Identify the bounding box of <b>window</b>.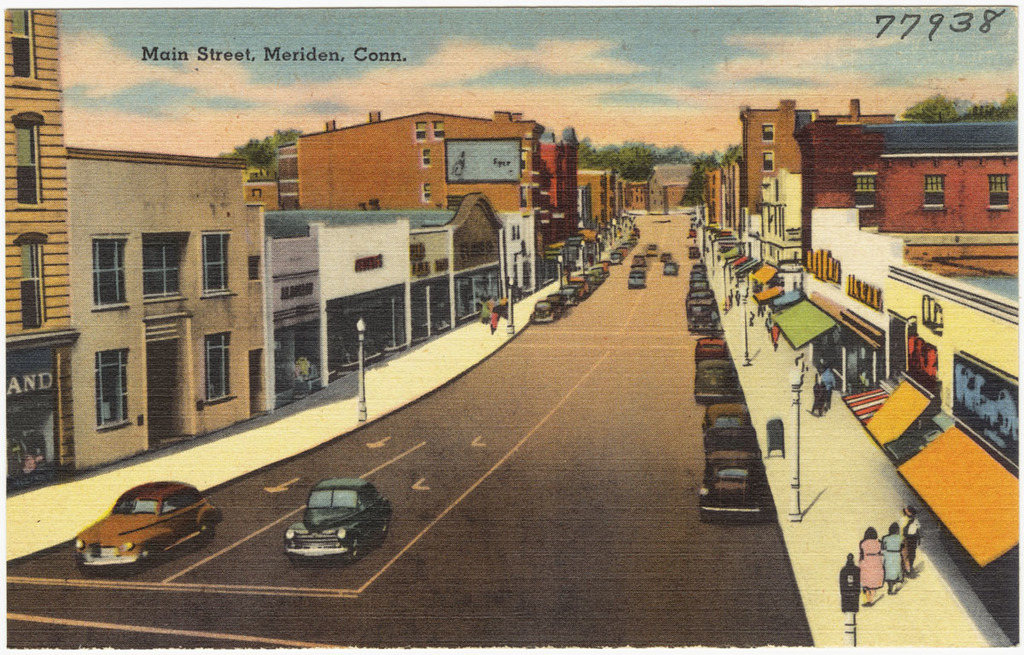
rect(11, 122, 46, 202).
